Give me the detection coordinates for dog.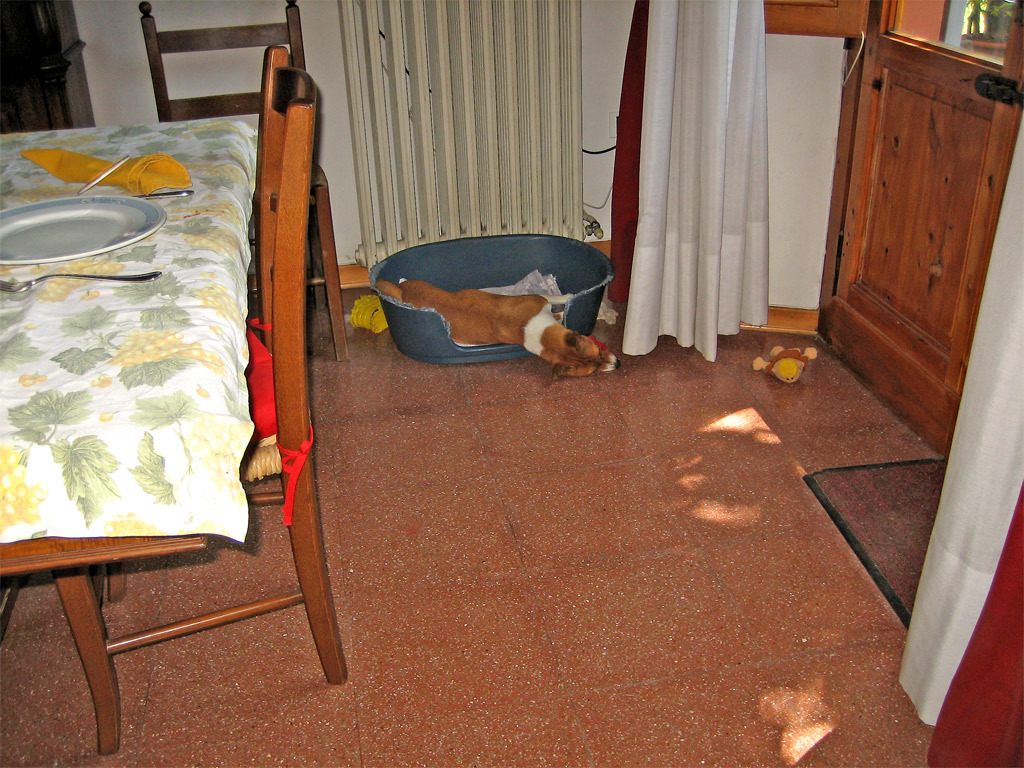
374:281:621:379.
